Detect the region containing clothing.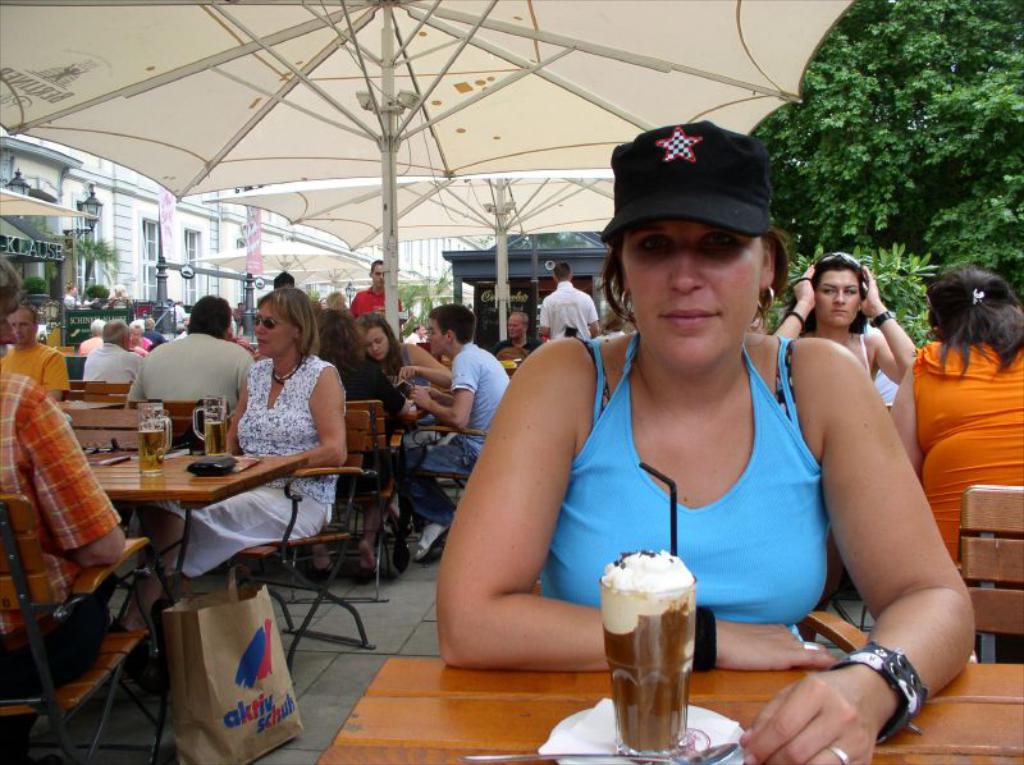
detection(508, 312, 837, 692).
